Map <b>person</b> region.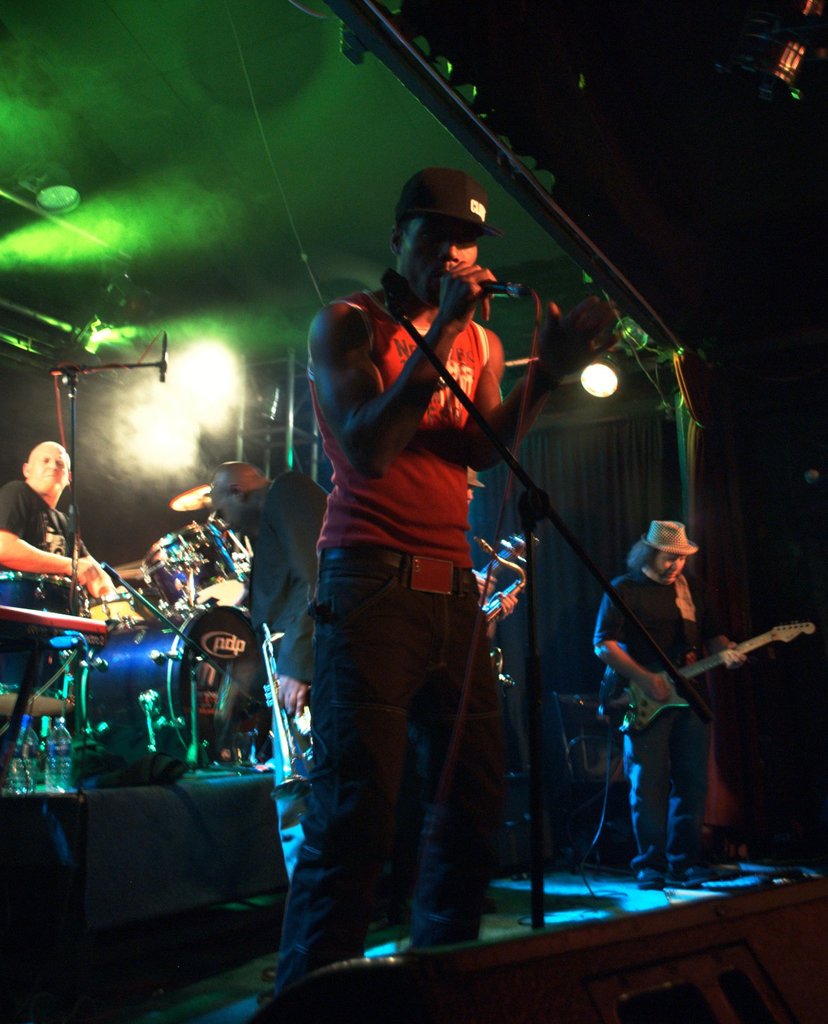
Mapped to bbox(262, 175, 624, 1001).
